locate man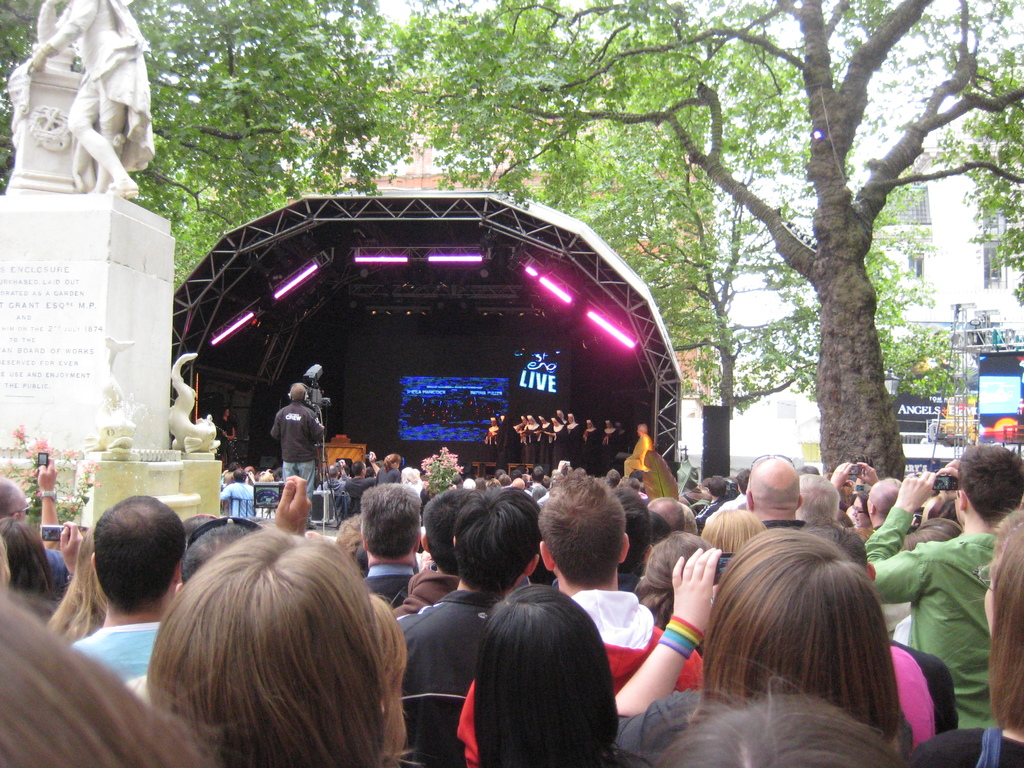
left=221, top=472, right=255, bottom=515
